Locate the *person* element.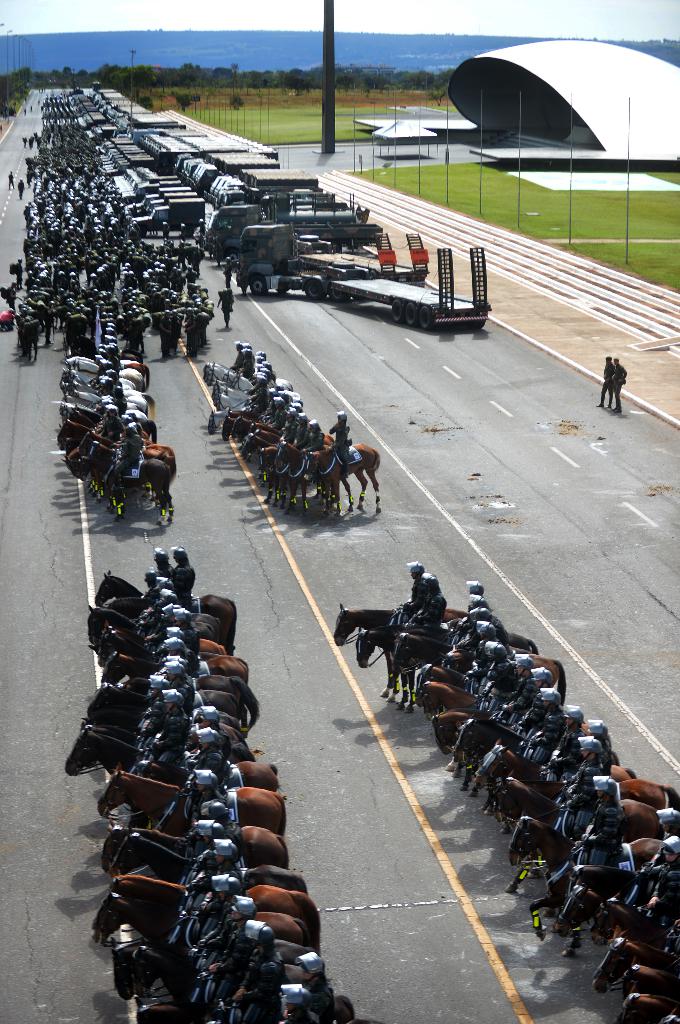
Element bbox: [7,170,14,191].
